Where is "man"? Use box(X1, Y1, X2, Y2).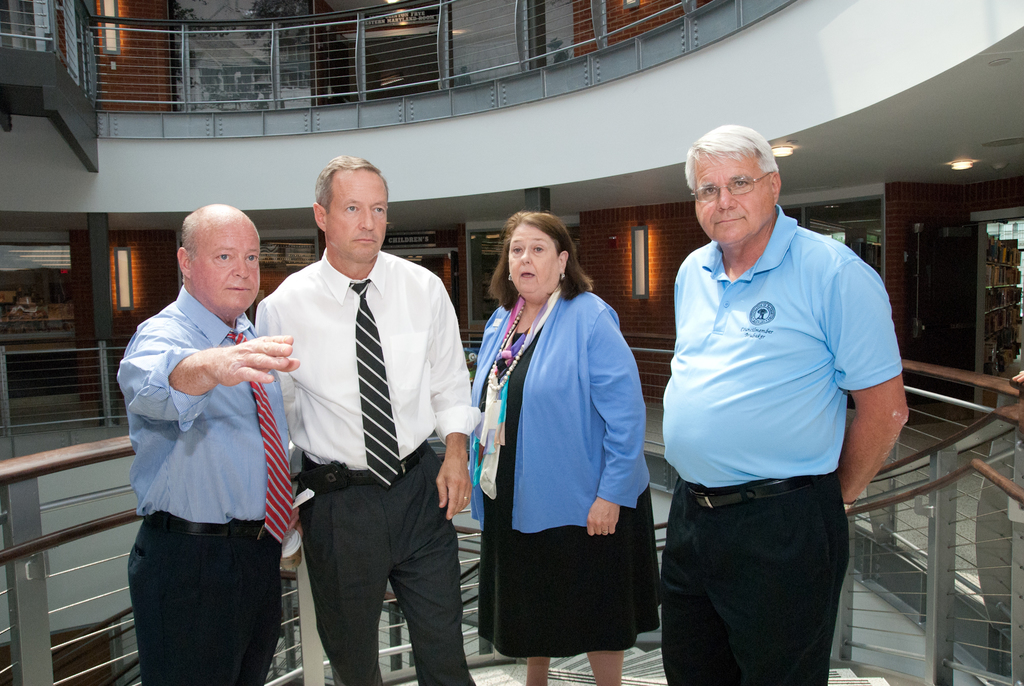
box(115, 199, 305, 685).
